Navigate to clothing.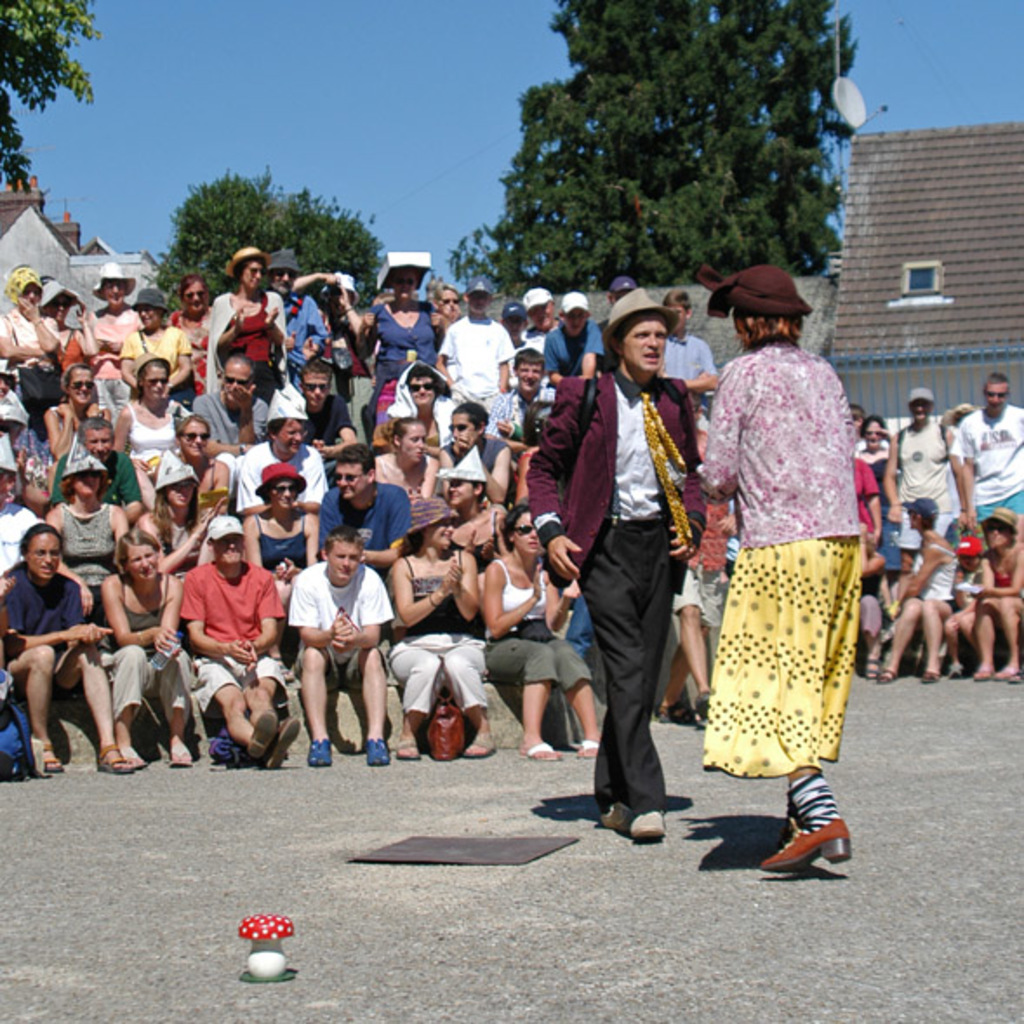
Navigation target: Rect(702, 299, 878, 824).
